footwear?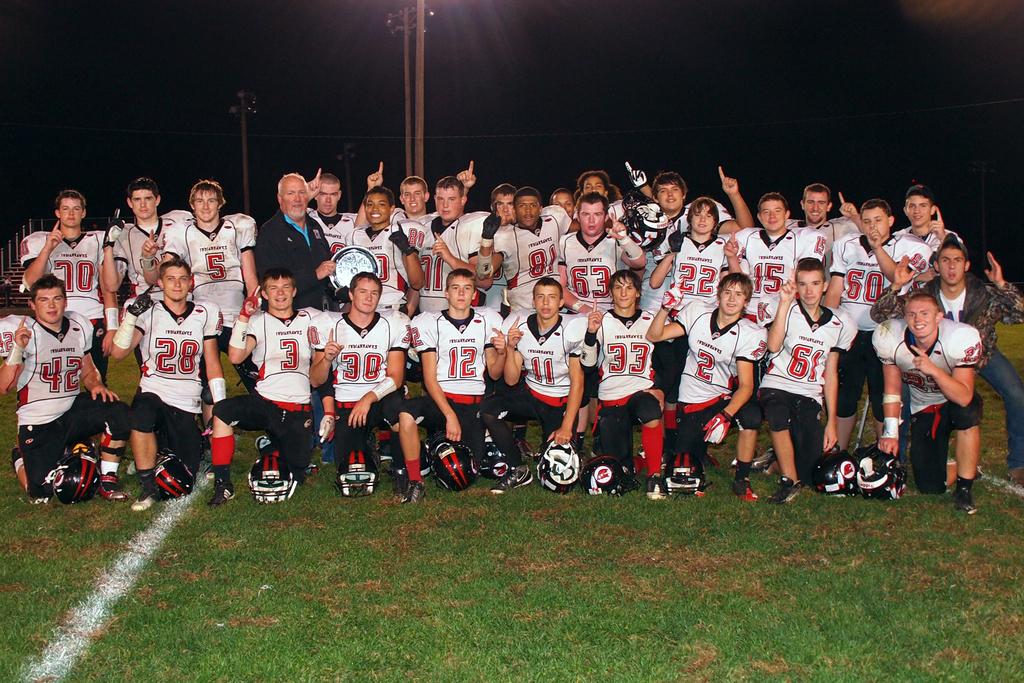
BBox(732, 475, 762, 504)
